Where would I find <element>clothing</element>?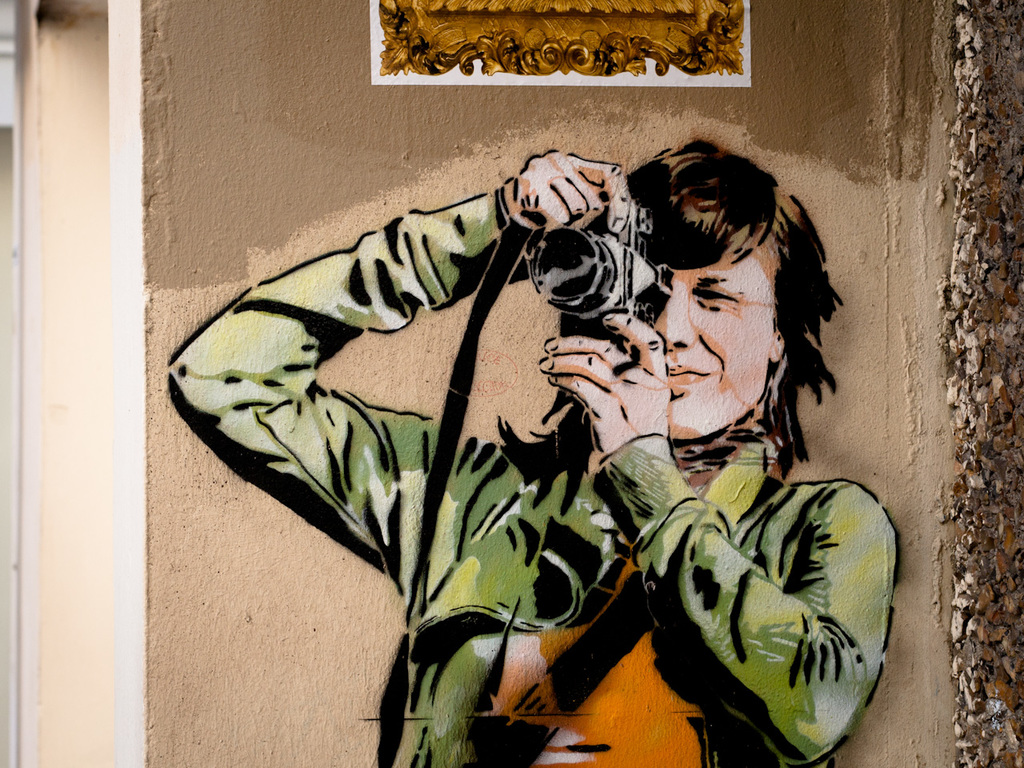
At box=[168, 189, 896, 767].
